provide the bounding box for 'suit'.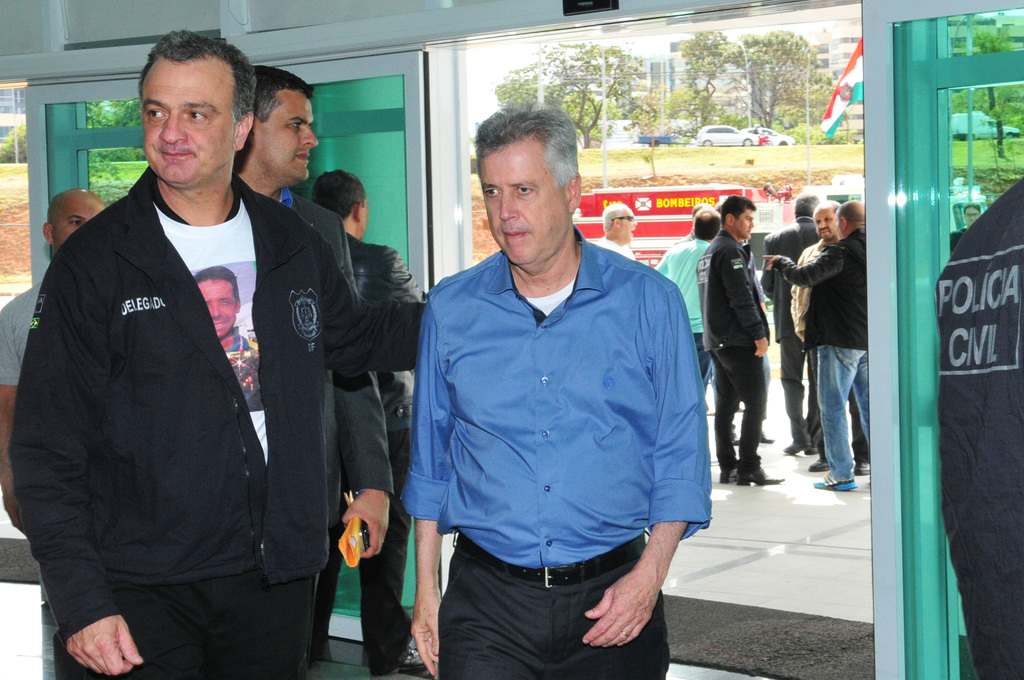
region(289, 193, 396, 524).
